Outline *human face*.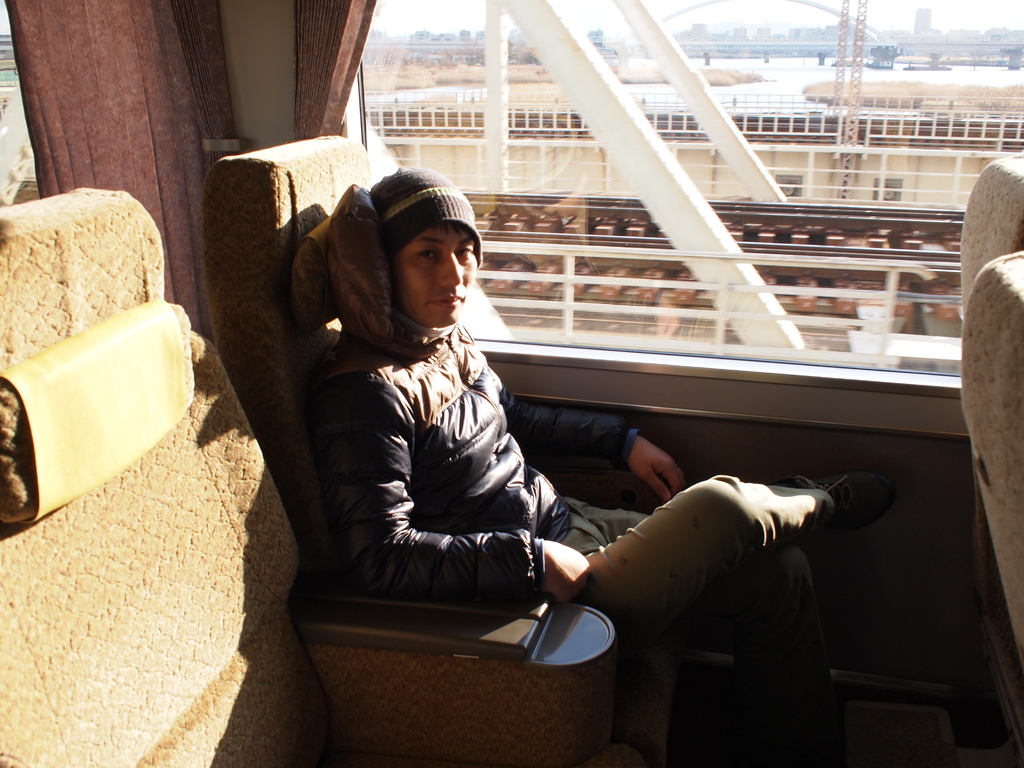
Outline: 392,221,479,326.
